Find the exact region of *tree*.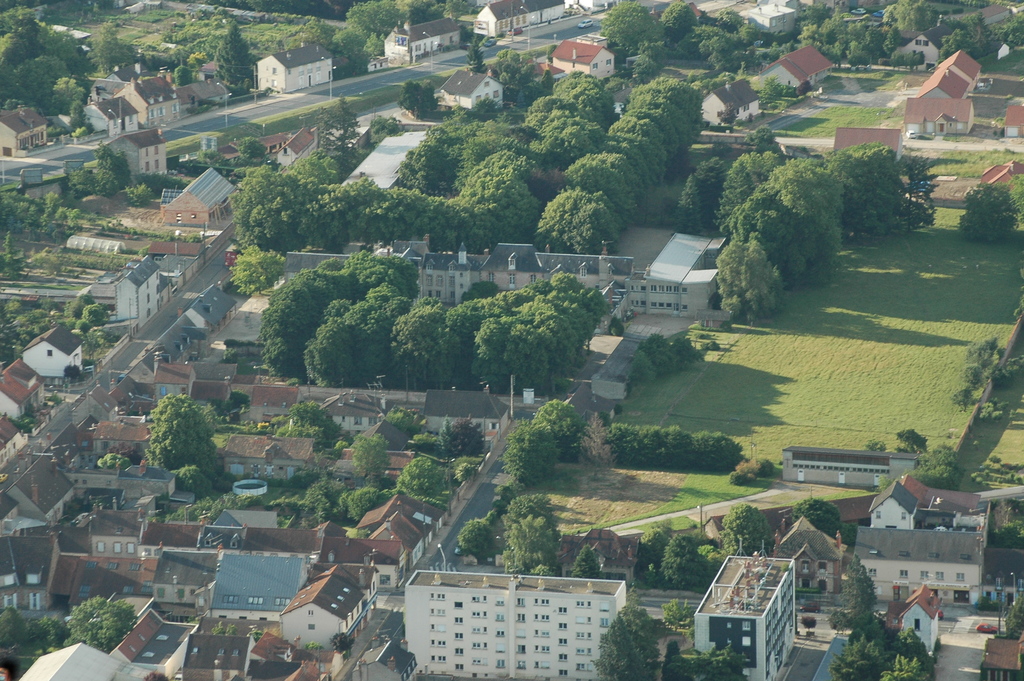
Exact region: (x1=392, y1=0, x2=444, y2=27).
